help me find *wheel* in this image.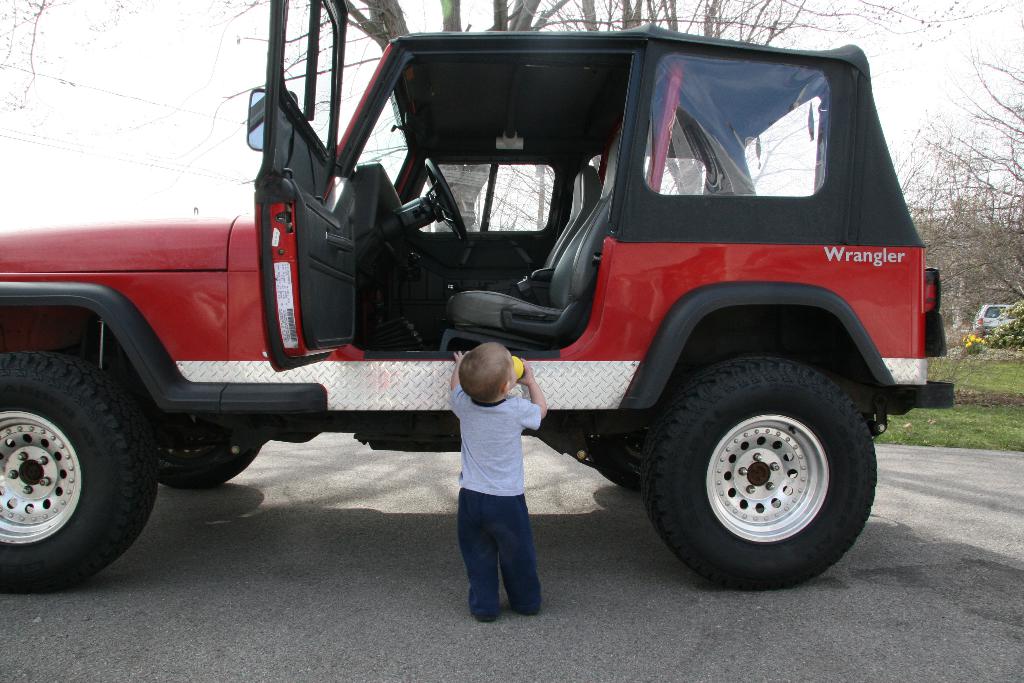
Found it: left=0, top=349, right=158, bottom=595.
